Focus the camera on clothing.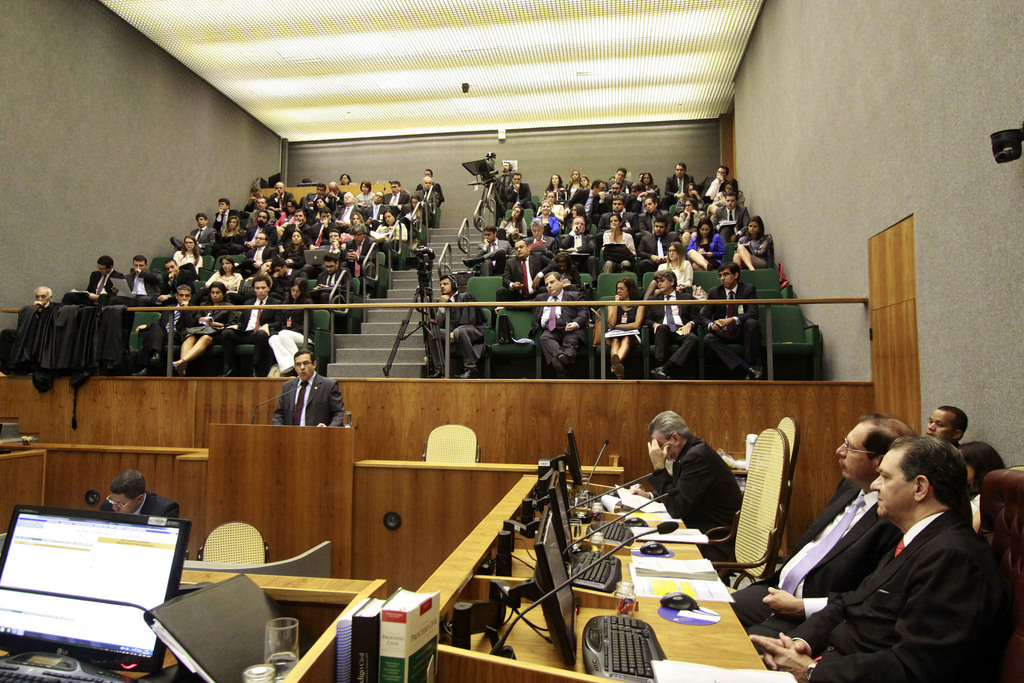
Focus region: l=282, t=297, r=316, b=334.
